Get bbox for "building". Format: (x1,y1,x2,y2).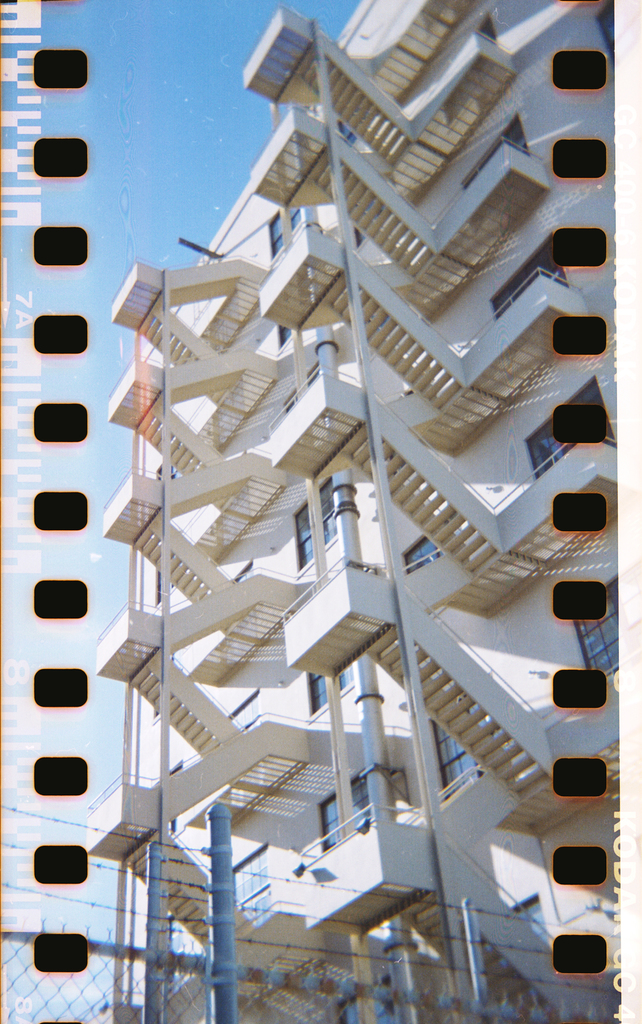
(85,0,616,1023).
